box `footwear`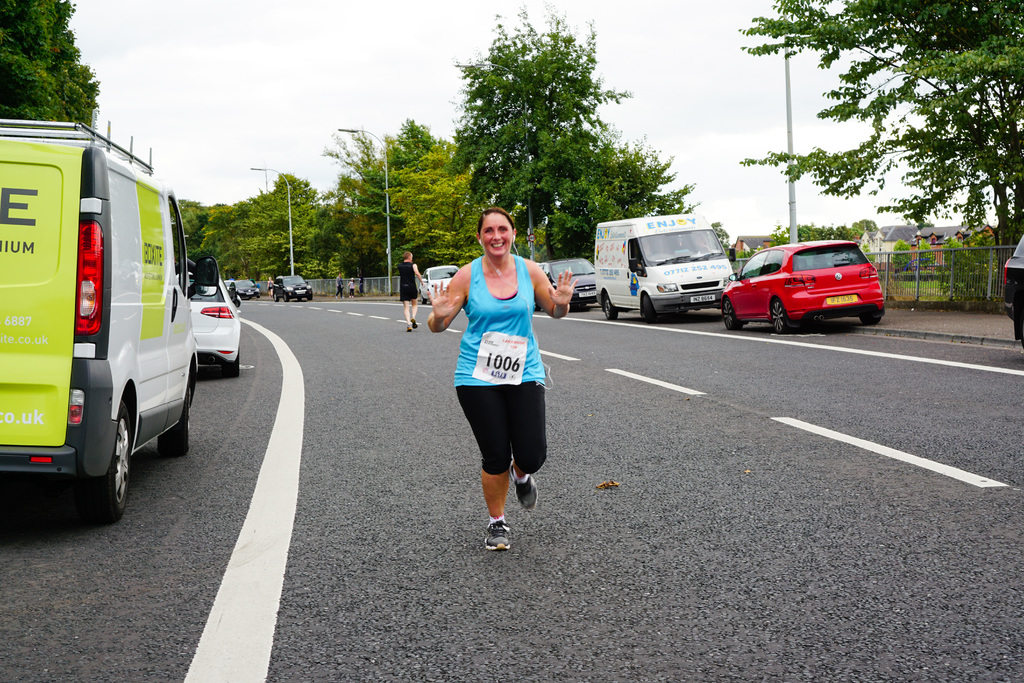
510/457/538/509
